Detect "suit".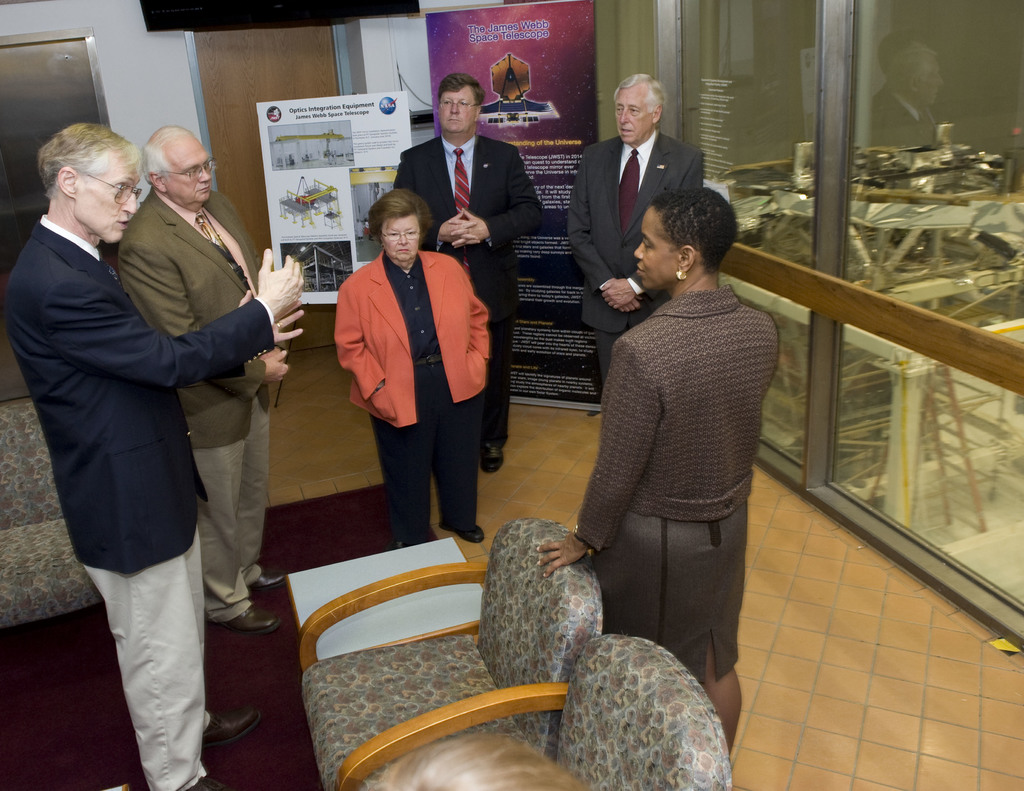
Detected at bbox(0, 212, 276, 790).
